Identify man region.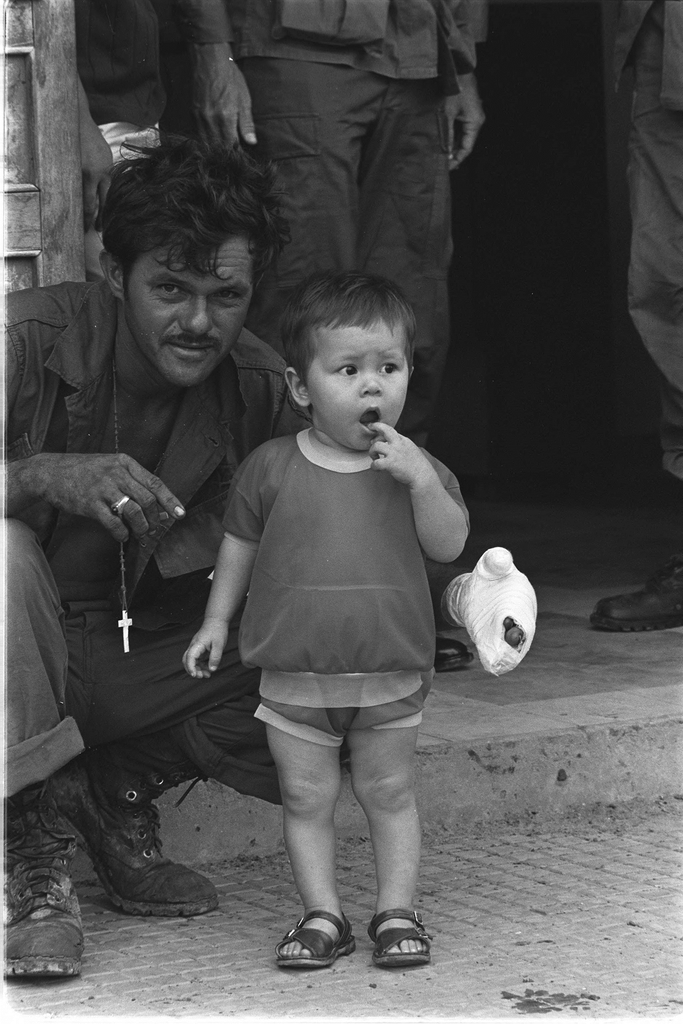
Region: select_region(165, 1, 487, 674).
